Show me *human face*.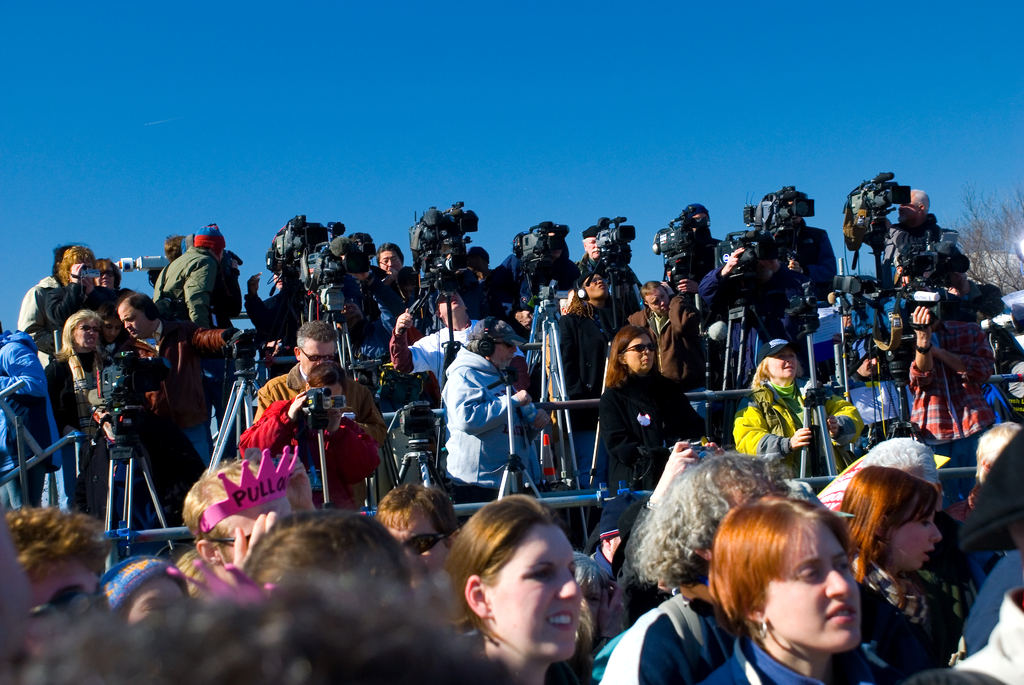
*human face* is here: (left=439, top=289, right=467, bottom=308).
